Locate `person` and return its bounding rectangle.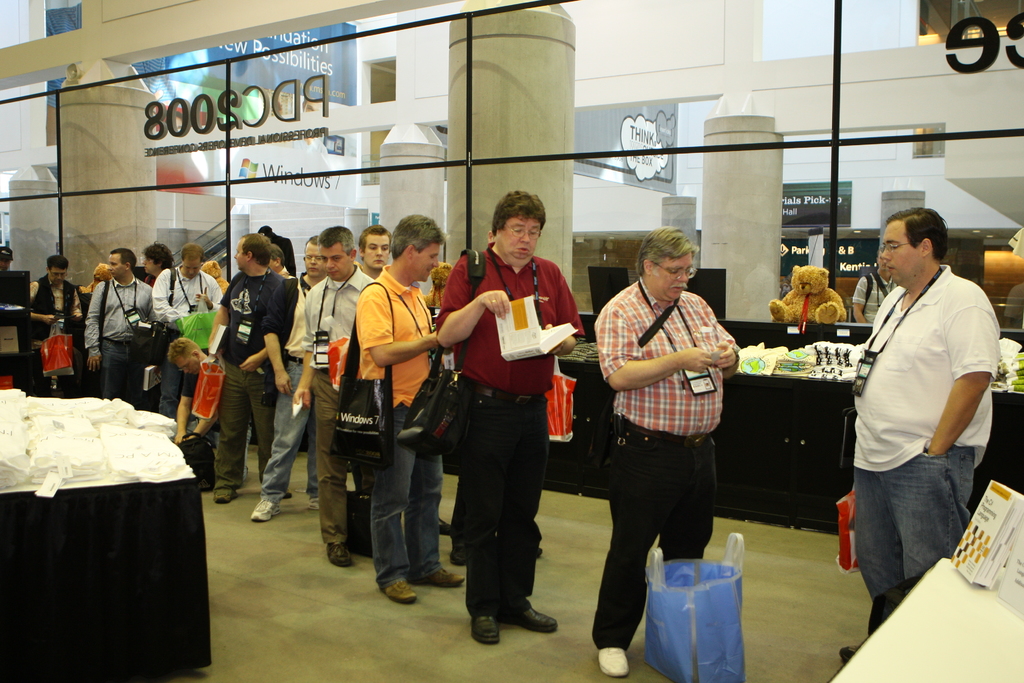
<region>246, 231, 328, 526</region>.
